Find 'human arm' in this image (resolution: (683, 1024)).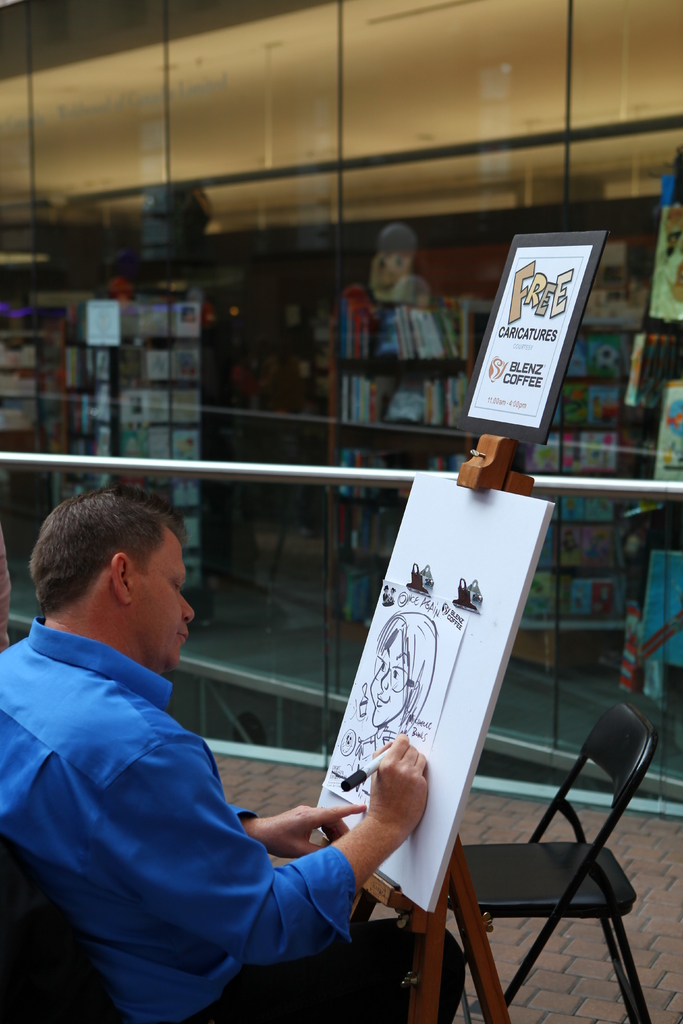
[217,800,368,854].
